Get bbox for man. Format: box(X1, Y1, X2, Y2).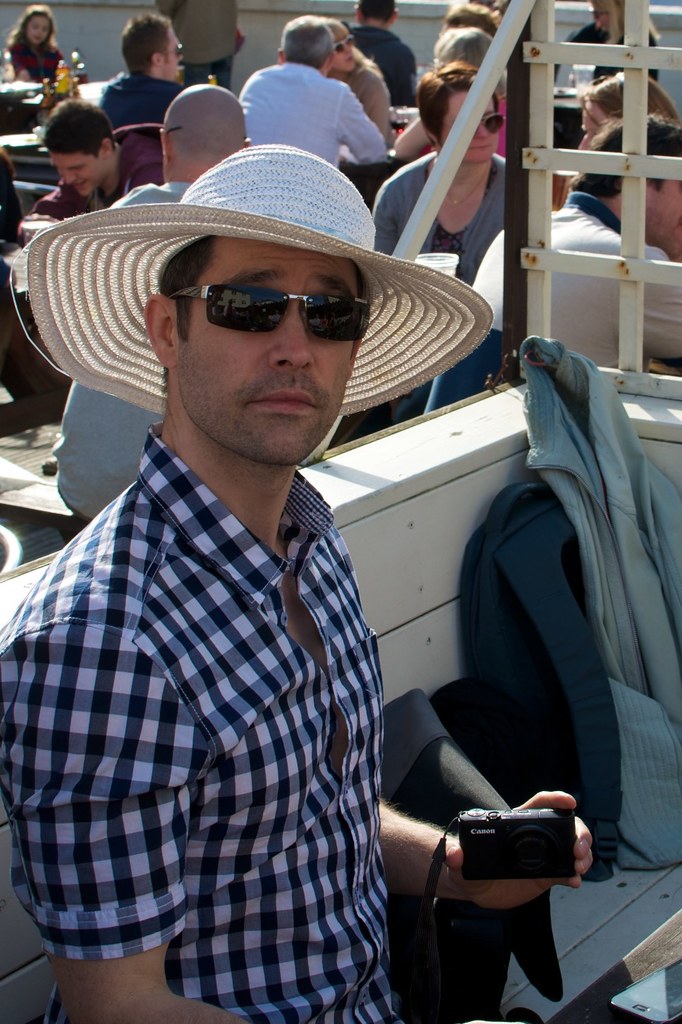
box(348, 1, 416, 109).
